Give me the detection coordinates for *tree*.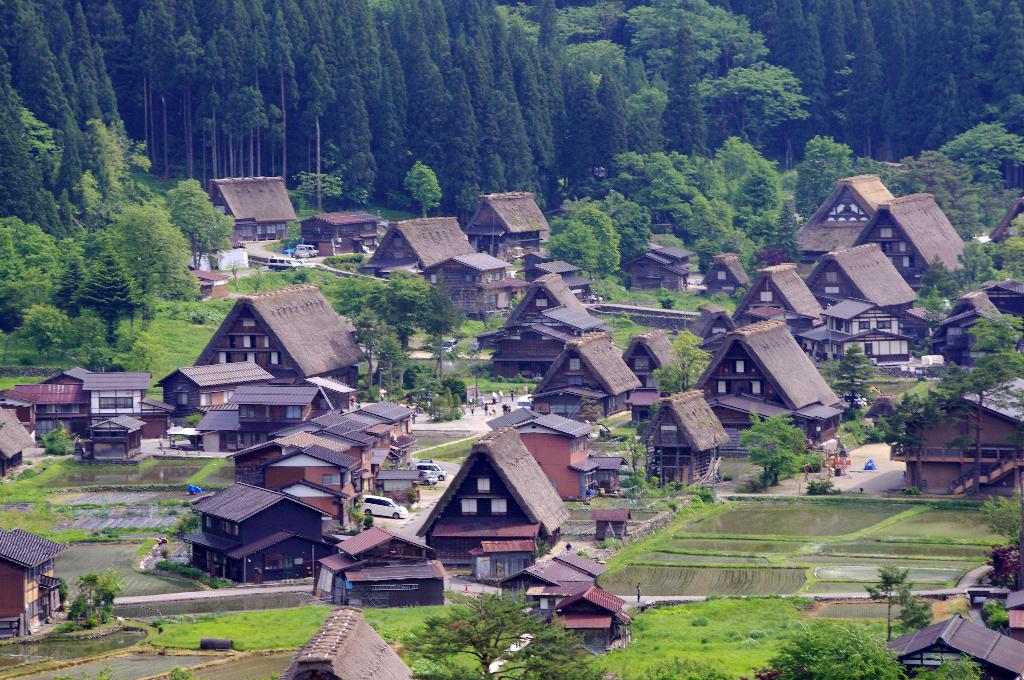
pyautogui.locateOnScreen(916, 655, 980, 679).
